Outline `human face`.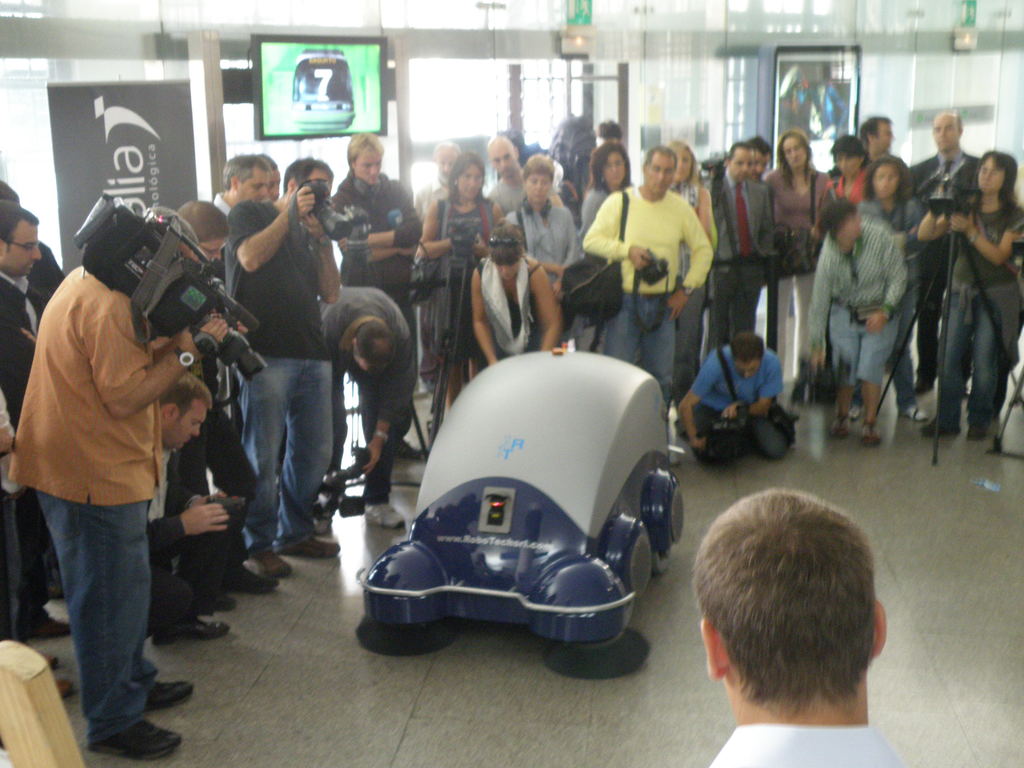
Outline: <box>528,178,552,204</box>.
